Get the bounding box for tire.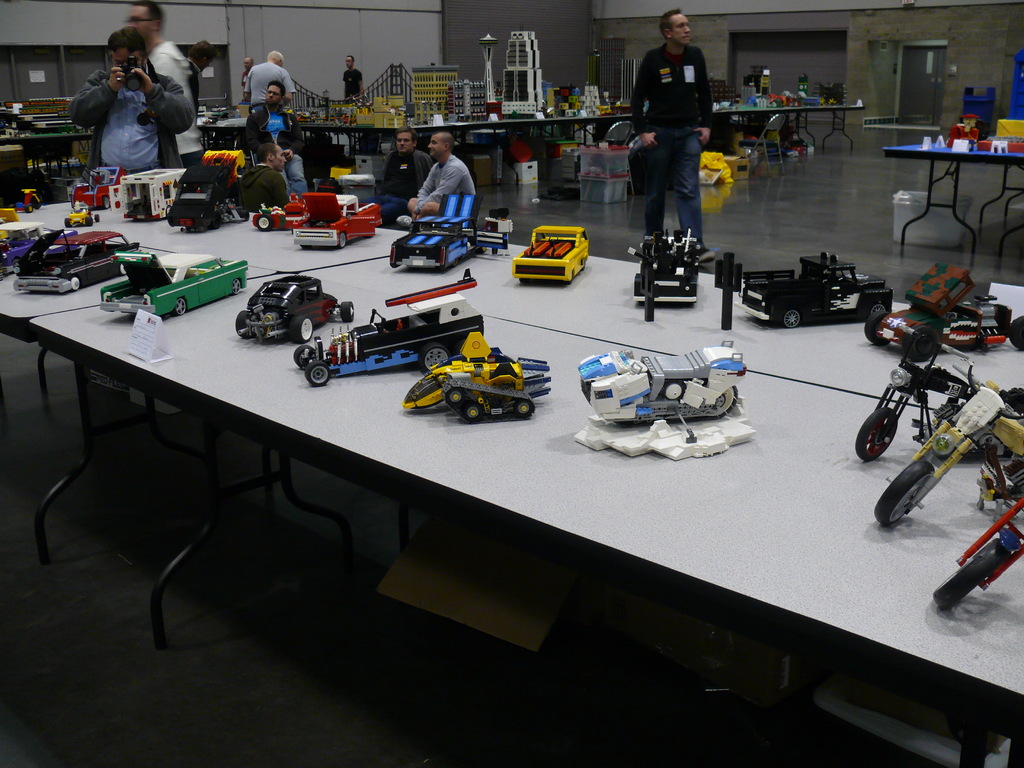
232 278 241 294.
